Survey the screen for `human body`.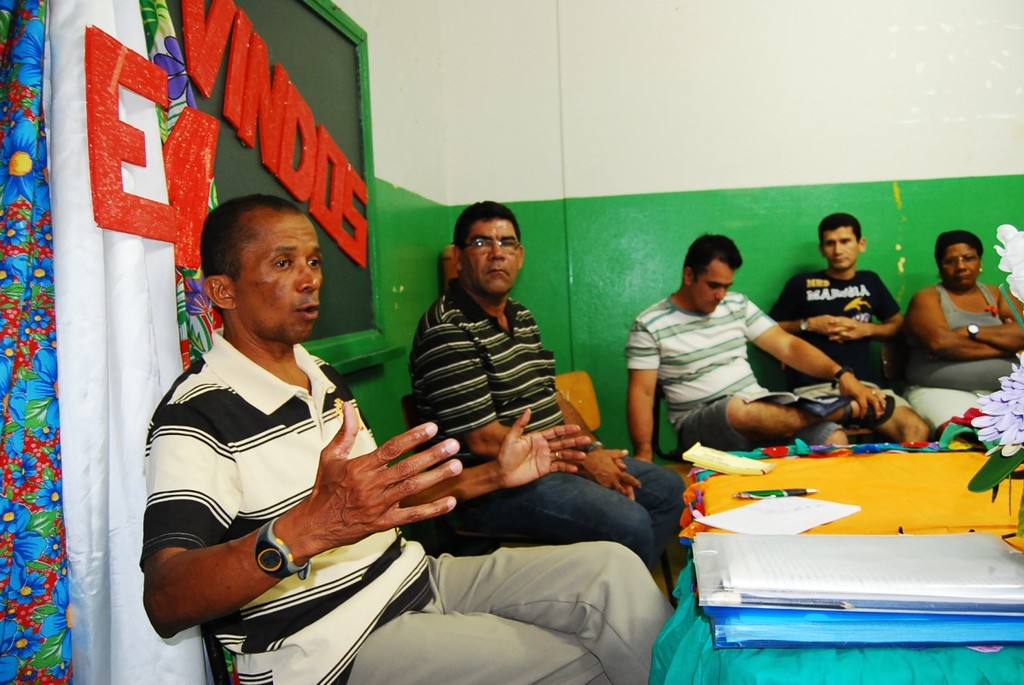
Survey found: bbox(903, 226, 1012, 407).
